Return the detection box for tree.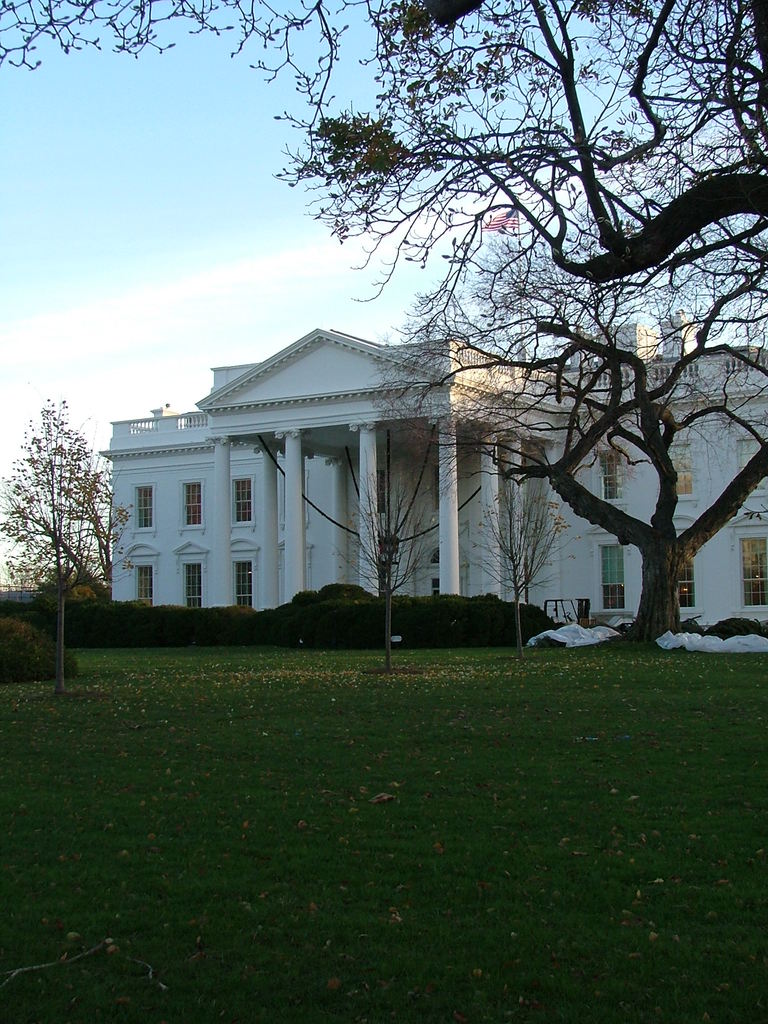
<box>335,463,424,660</box>.
